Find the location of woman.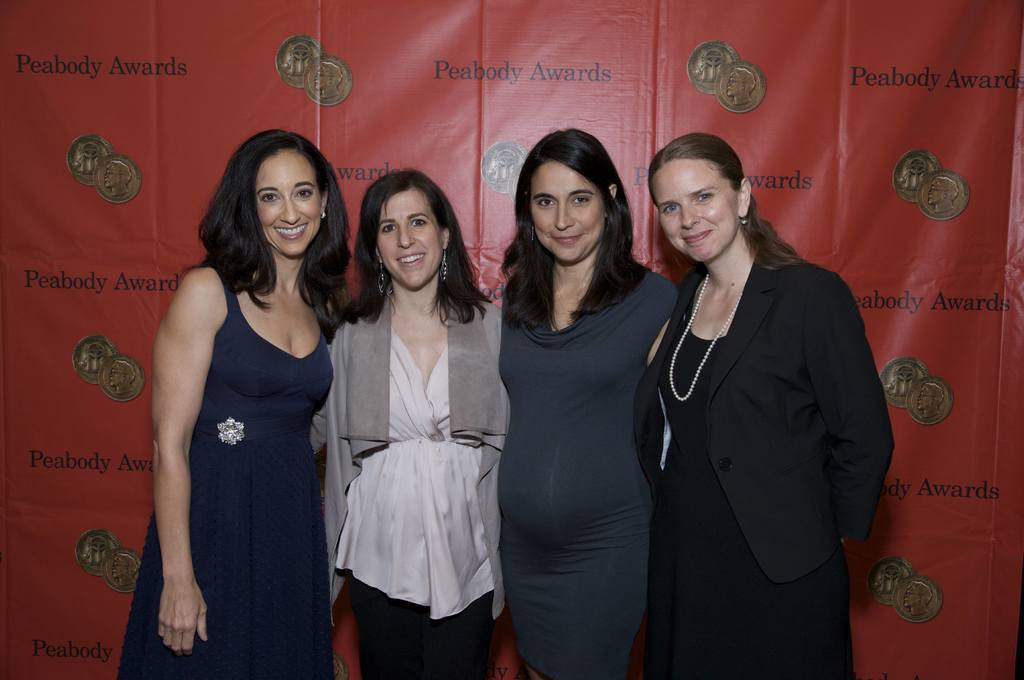
Location: (310, 166, 512, 679).
